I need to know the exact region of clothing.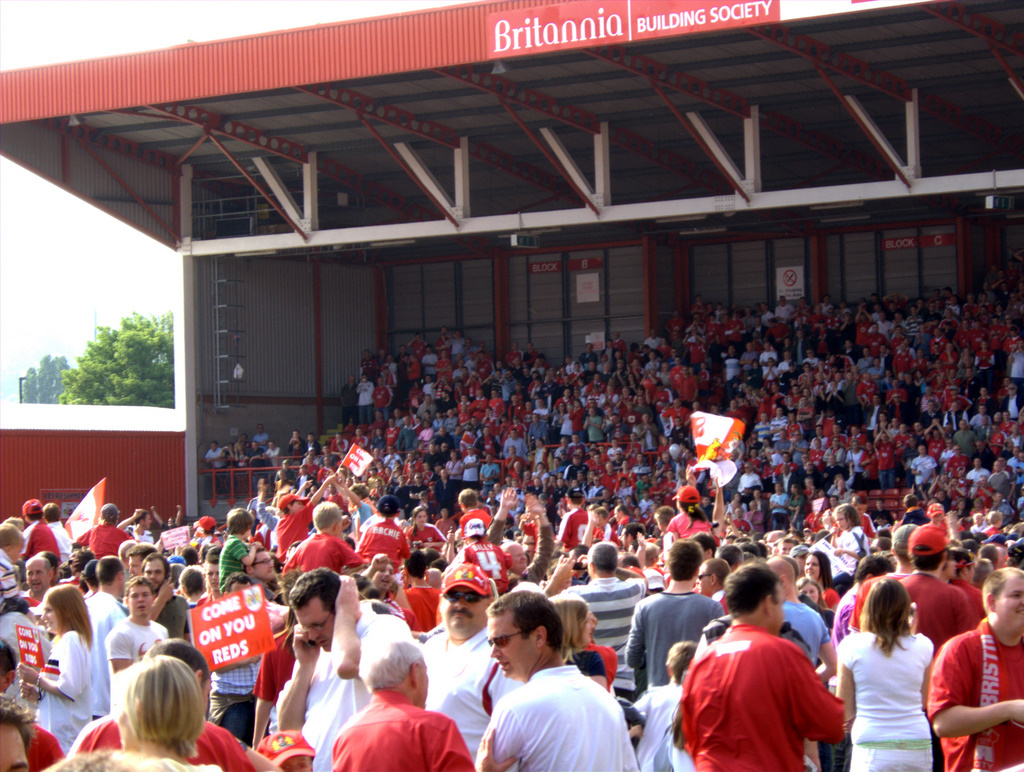
Region: bbox=[387, 575, 449, 635].
